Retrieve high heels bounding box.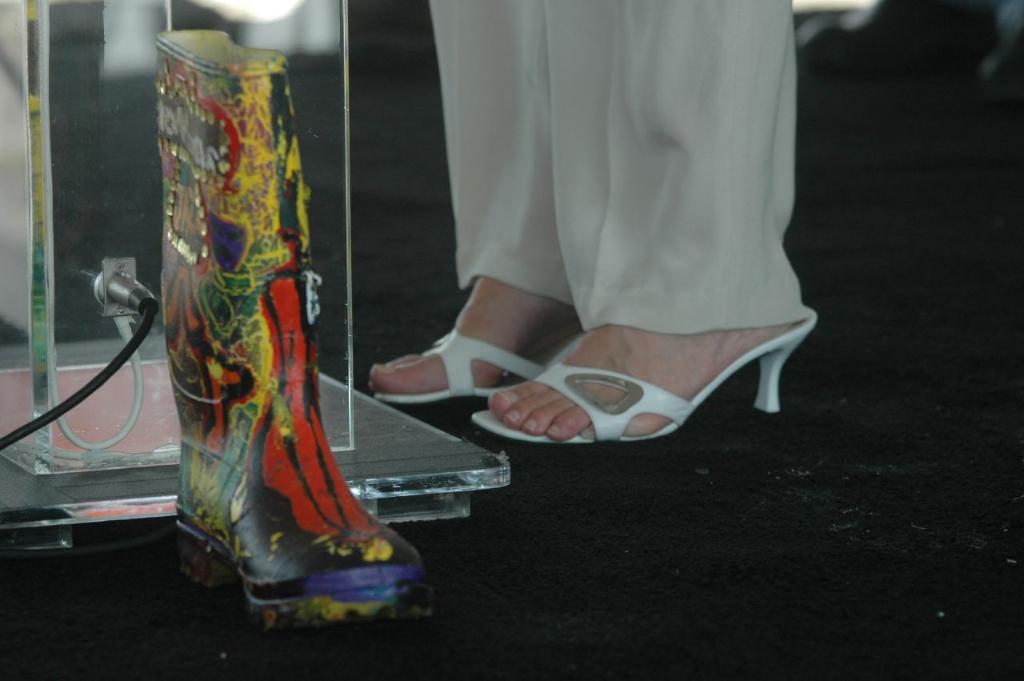
Bounding box: (458, 295, 822, 441).
